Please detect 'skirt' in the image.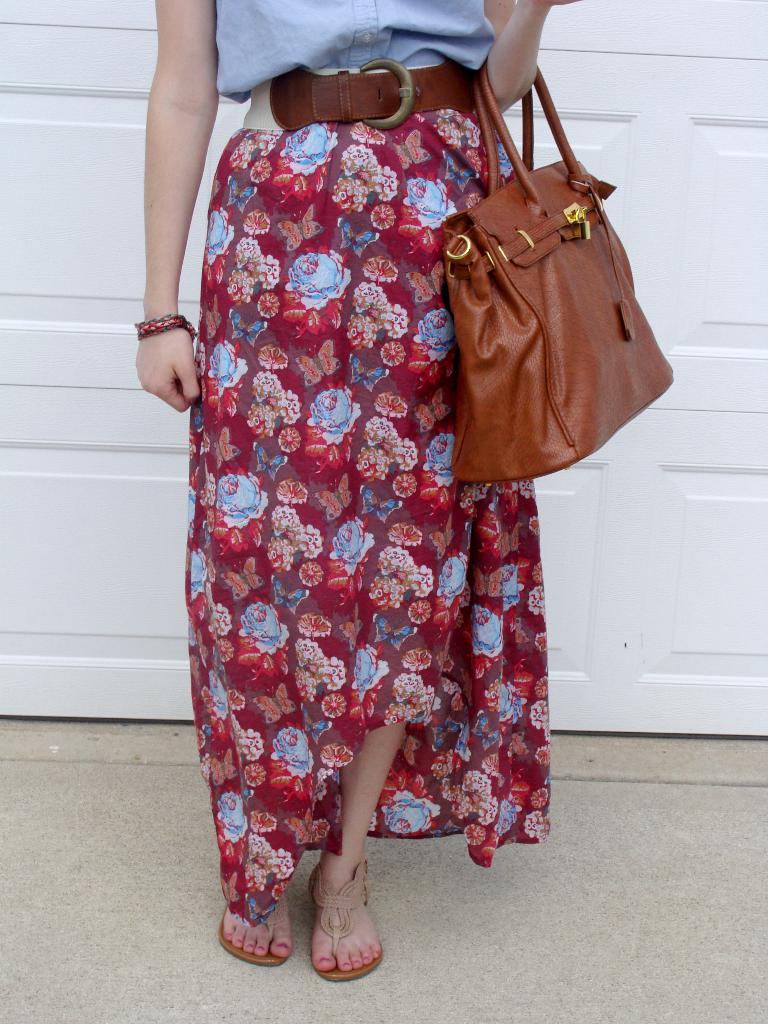
[184,111,549,930].
